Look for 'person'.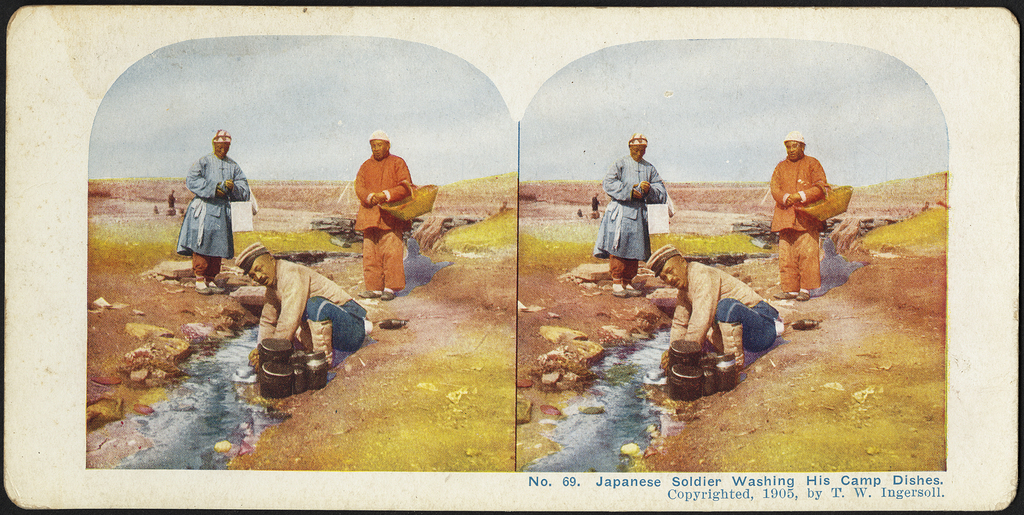
Found: (x1=177, y1=127, x2=250, y2=298).
